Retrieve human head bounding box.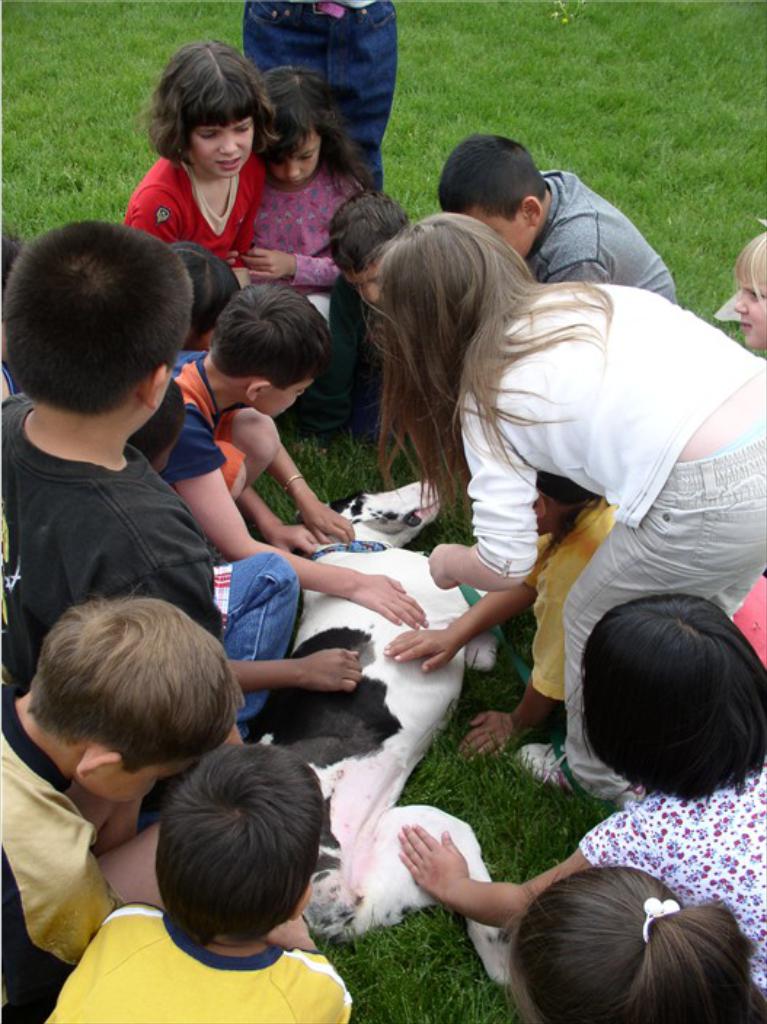
Bounding box: <box>731,233,766,348</box>.
